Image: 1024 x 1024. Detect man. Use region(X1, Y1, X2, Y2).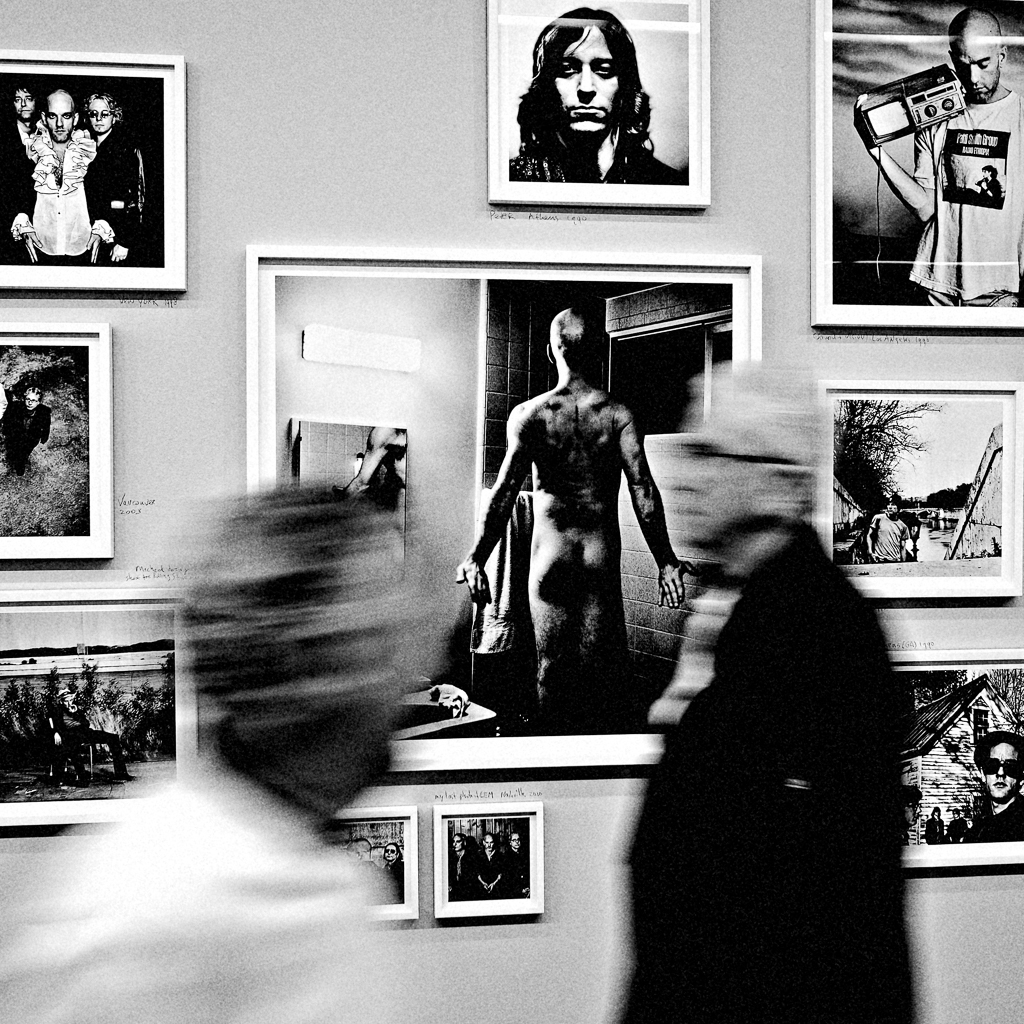
region(461, 299, 696, 743).
